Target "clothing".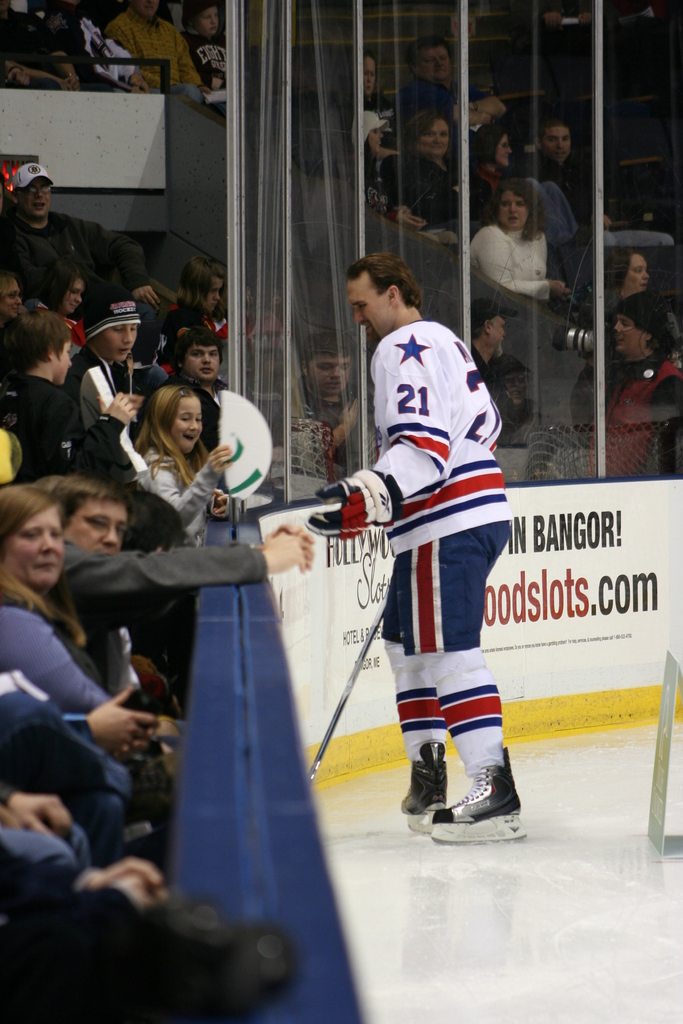
Target region: 163:364:242:436.
